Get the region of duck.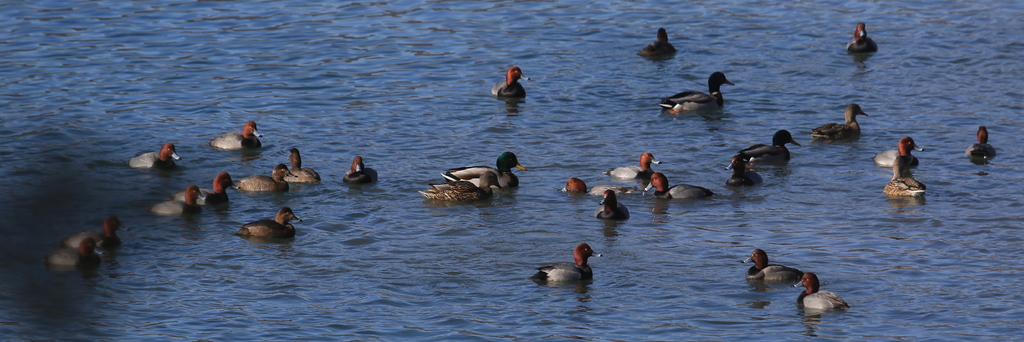
left=746, top=251, right=802, bottom=292.
